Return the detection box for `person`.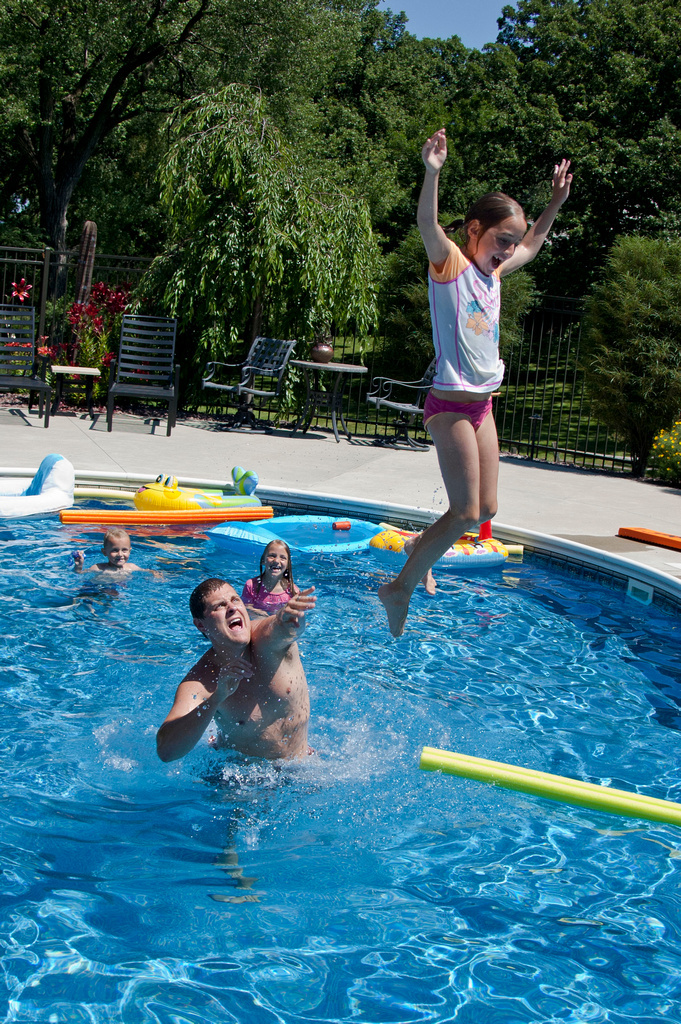
(372, 124, 577, 641).
